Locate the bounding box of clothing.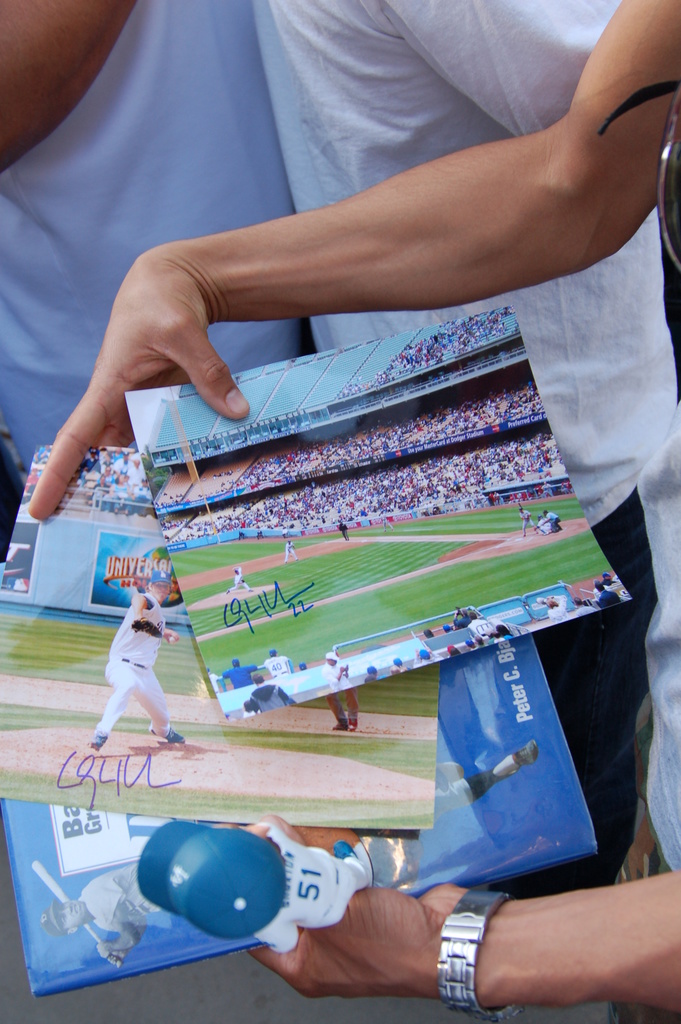
Bounding box: 601,579,620,589.
